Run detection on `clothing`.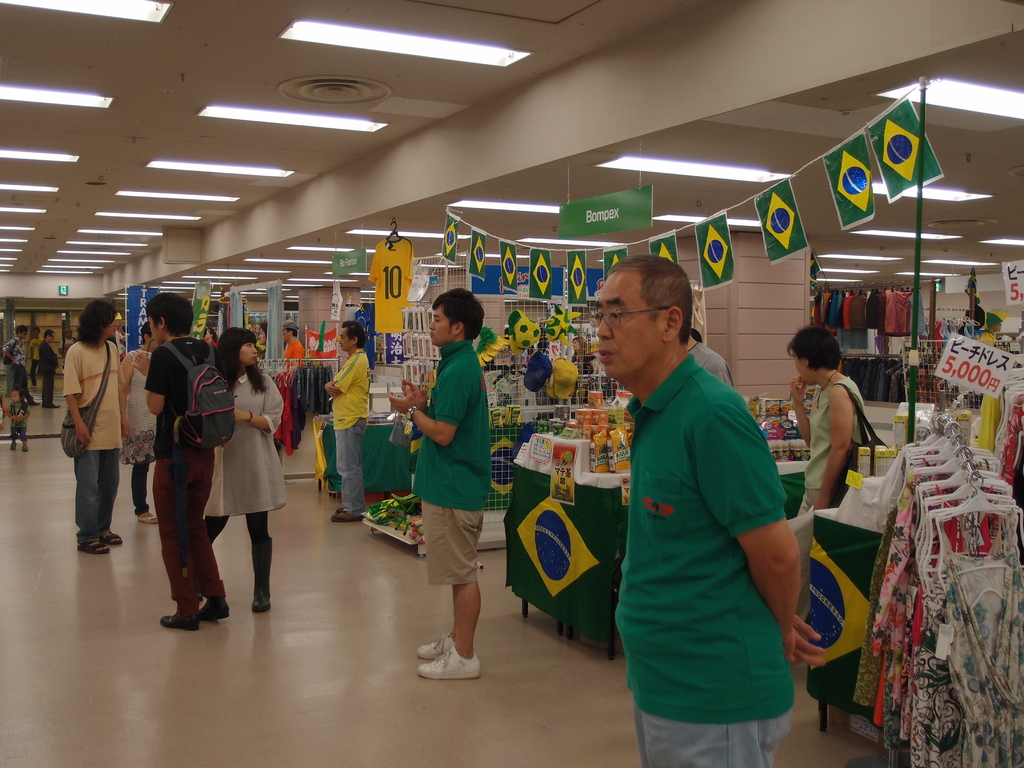
Result: pyautogui.locateOnScreen(66, 341, 127, 543).
